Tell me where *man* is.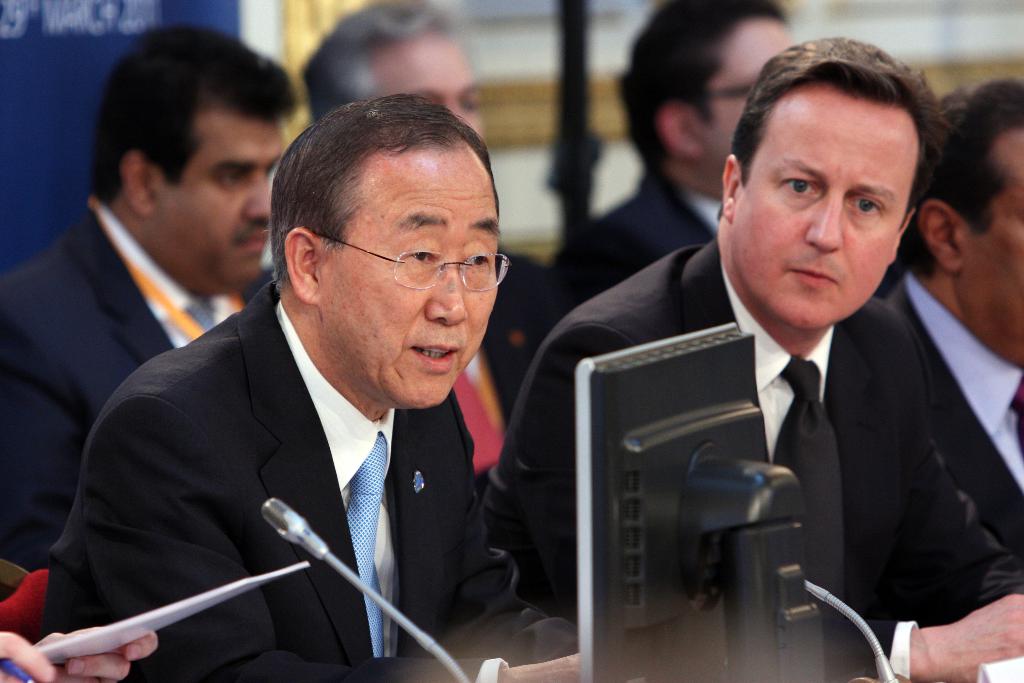
*man* is at {"x1": 884, "y1": 79, "x2": 1023, "y2": 547}.
